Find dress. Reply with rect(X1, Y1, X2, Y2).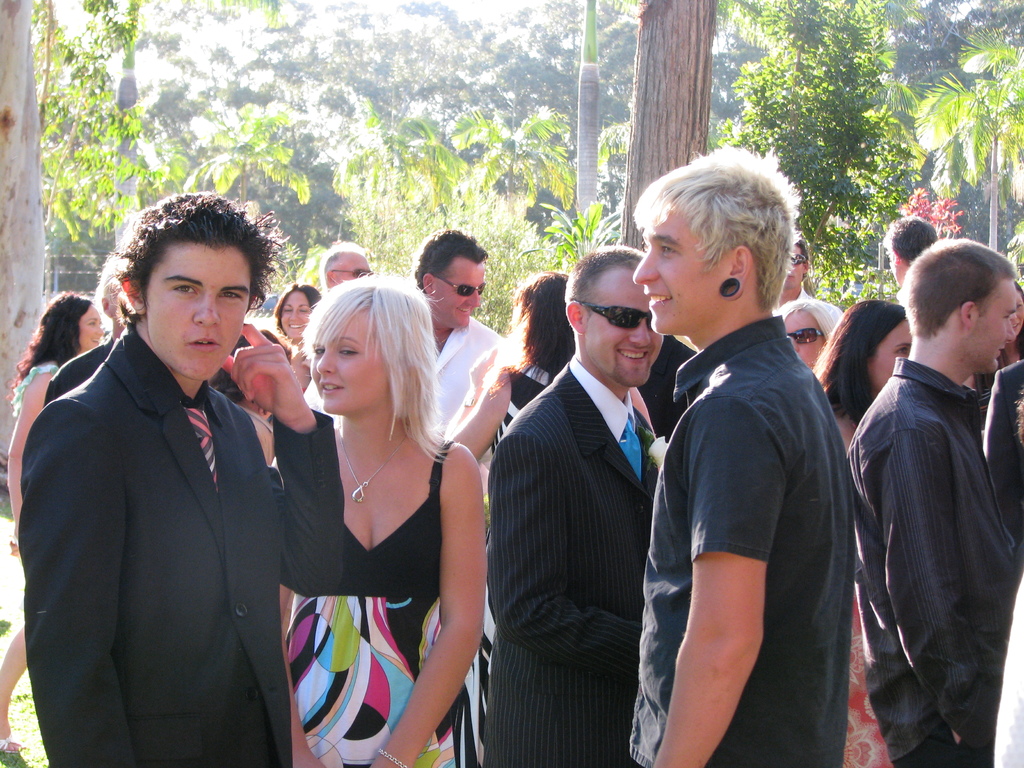
rect(280, 438, 477, 767).
